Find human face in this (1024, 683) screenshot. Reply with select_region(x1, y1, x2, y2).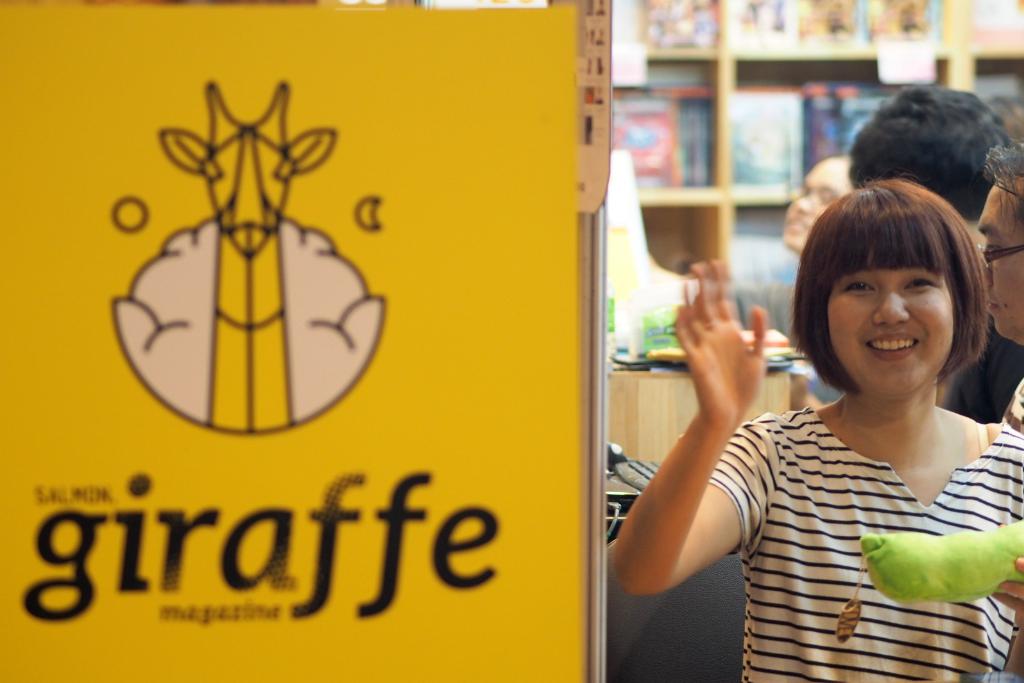
select_region(825, 269, 948, 403).
